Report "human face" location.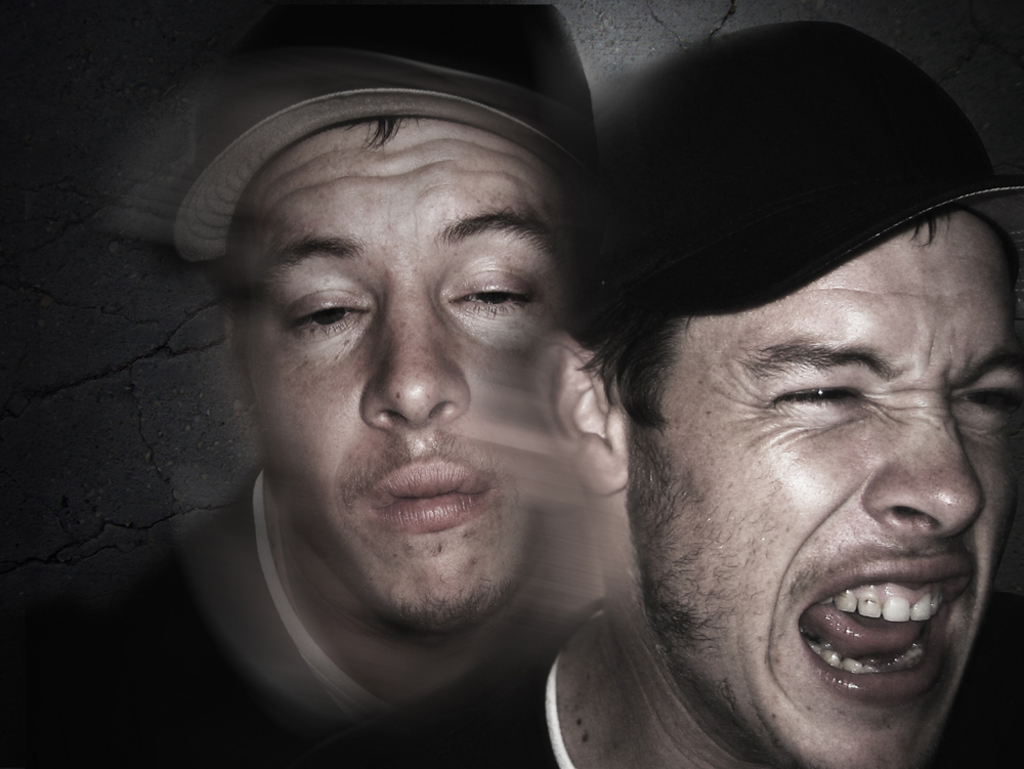
Report: [left=621, top=207, right=1019, bottom=768].
